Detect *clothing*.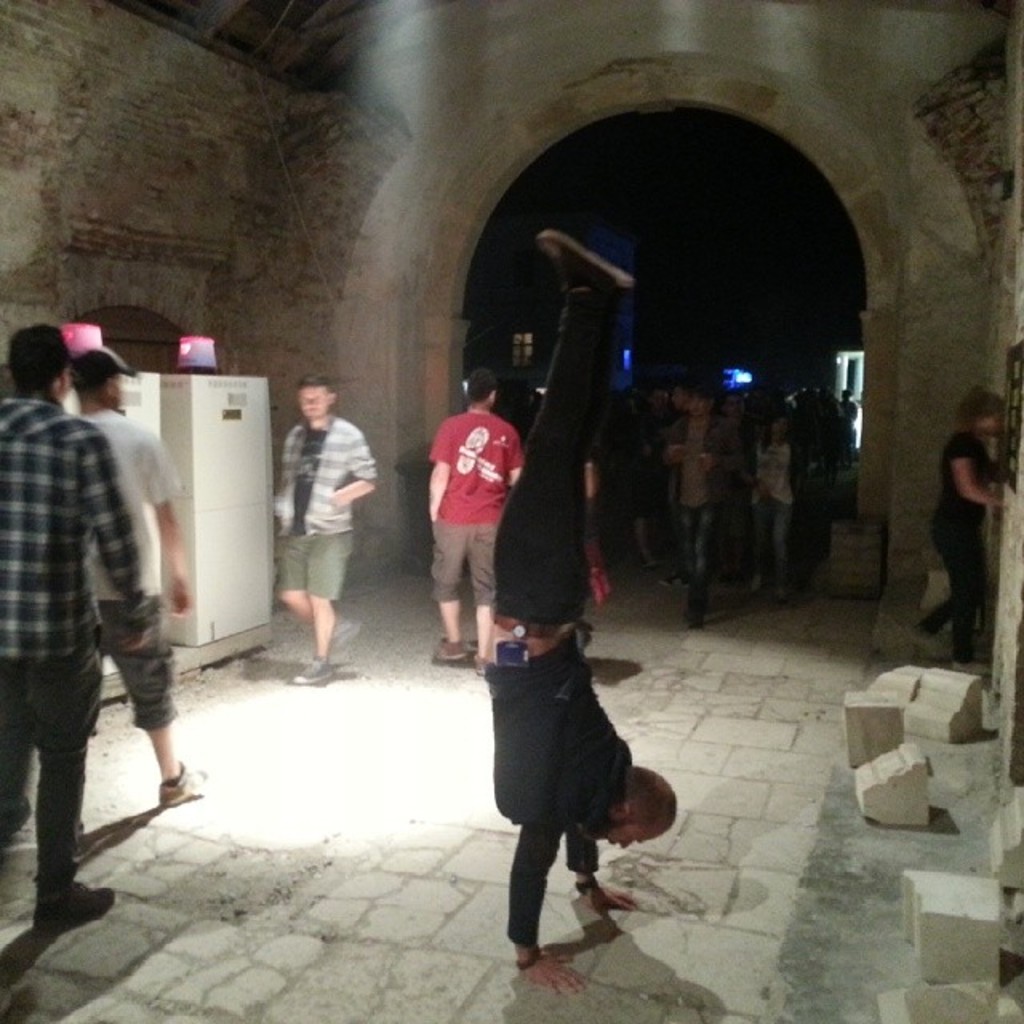
Detected at (661, 405, 726, 608).
